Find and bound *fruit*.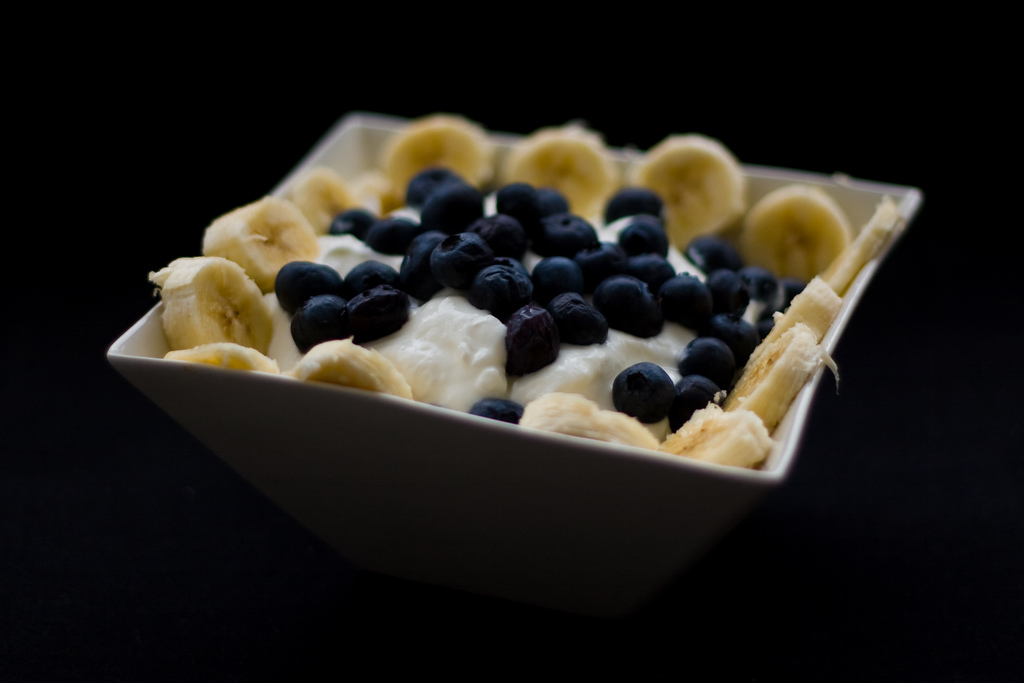
Bound: 522/395/664/448.
